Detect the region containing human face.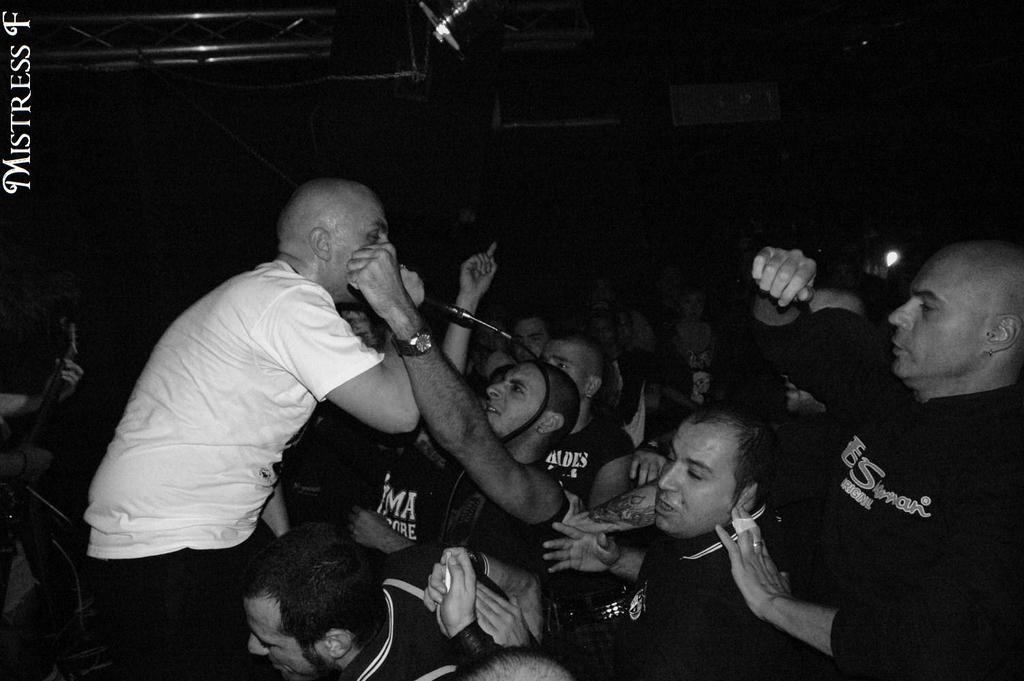
box(539, 338, 598, 392).
